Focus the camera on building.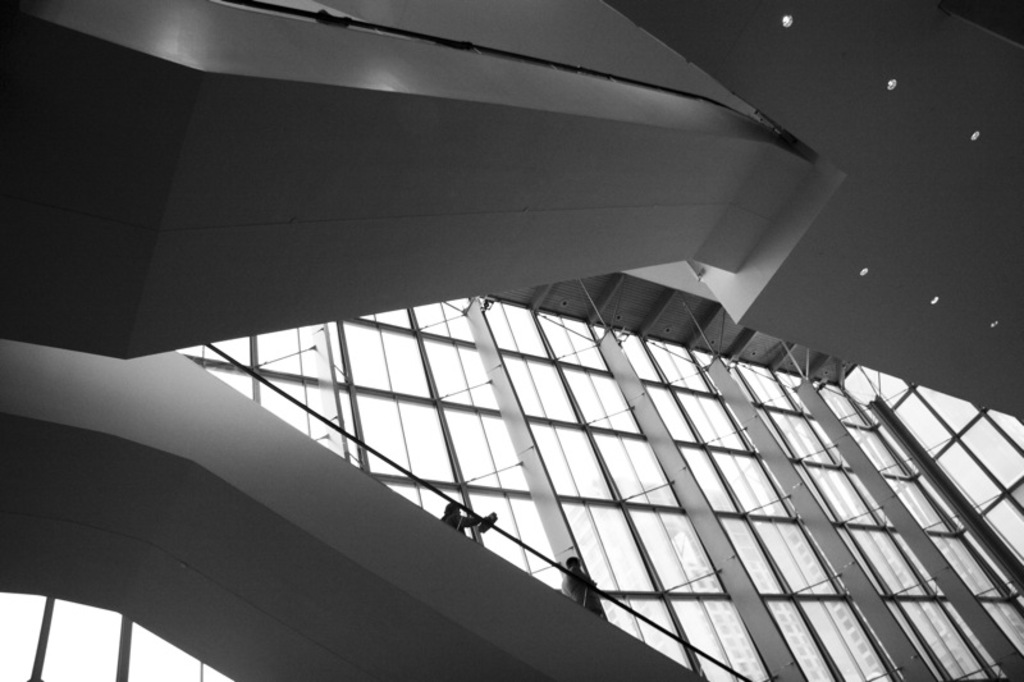
Focus region: (0,0,1021,681).
